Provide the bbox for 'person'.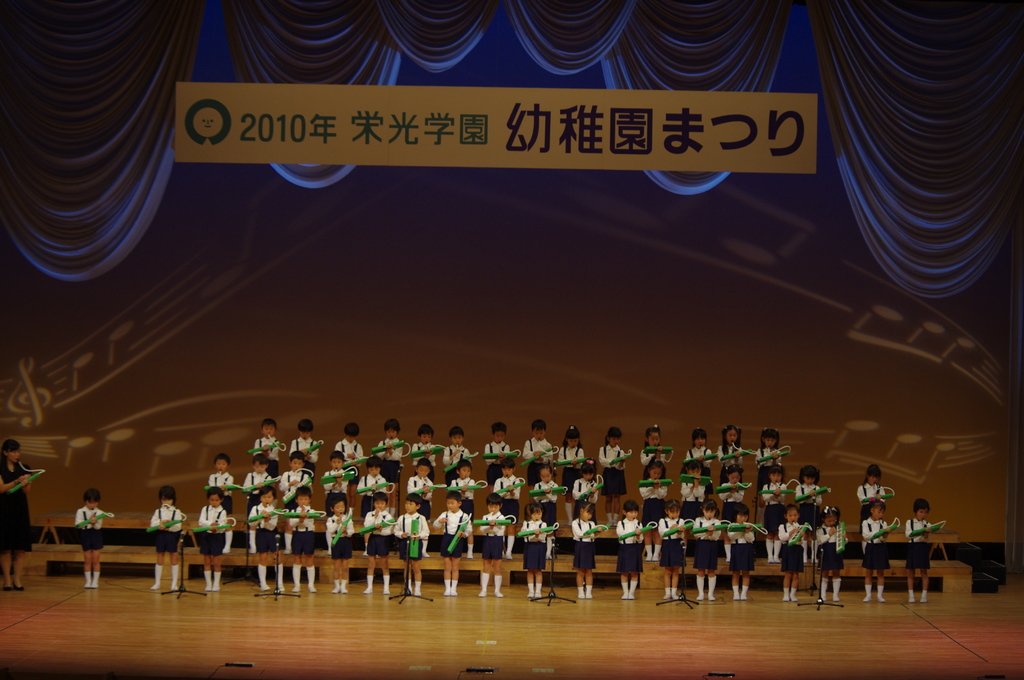
pyautogui.locateOnScreen(527, 466, 561, 528).
